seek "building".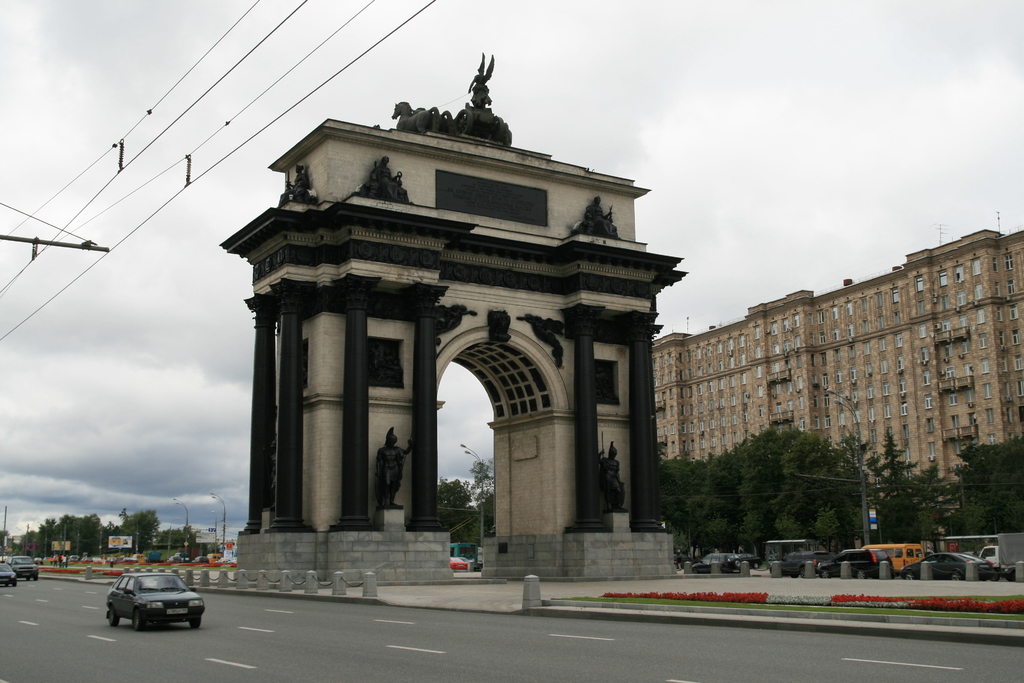
650 204 1023 567.
